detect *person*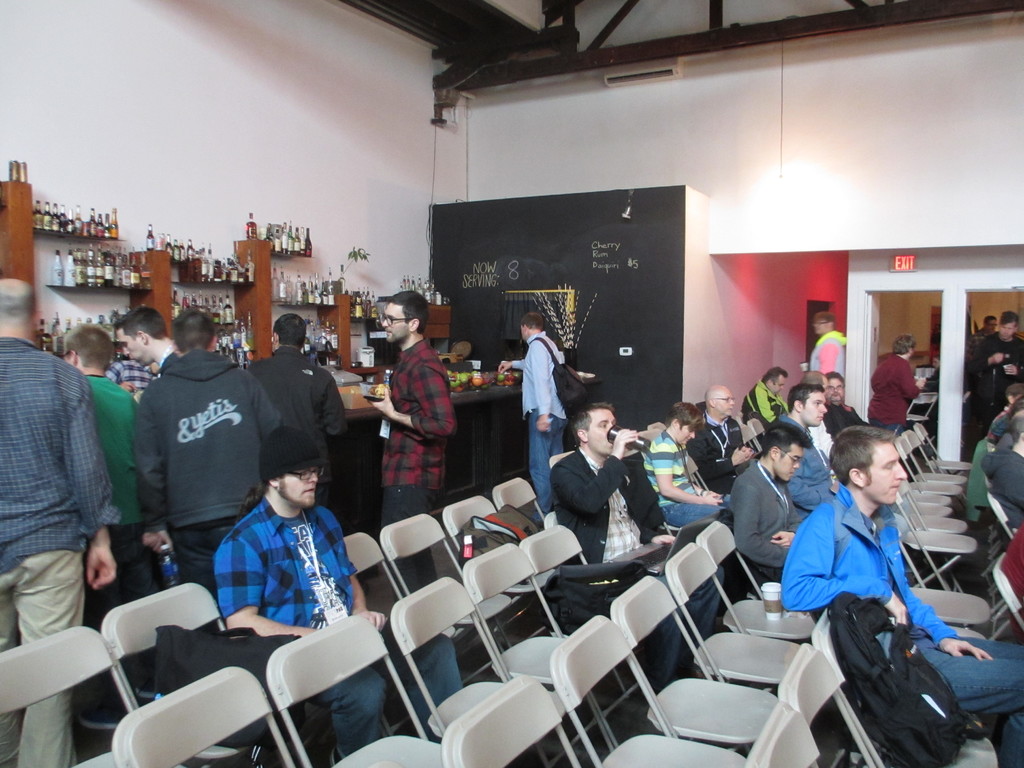
0,282,120,767
